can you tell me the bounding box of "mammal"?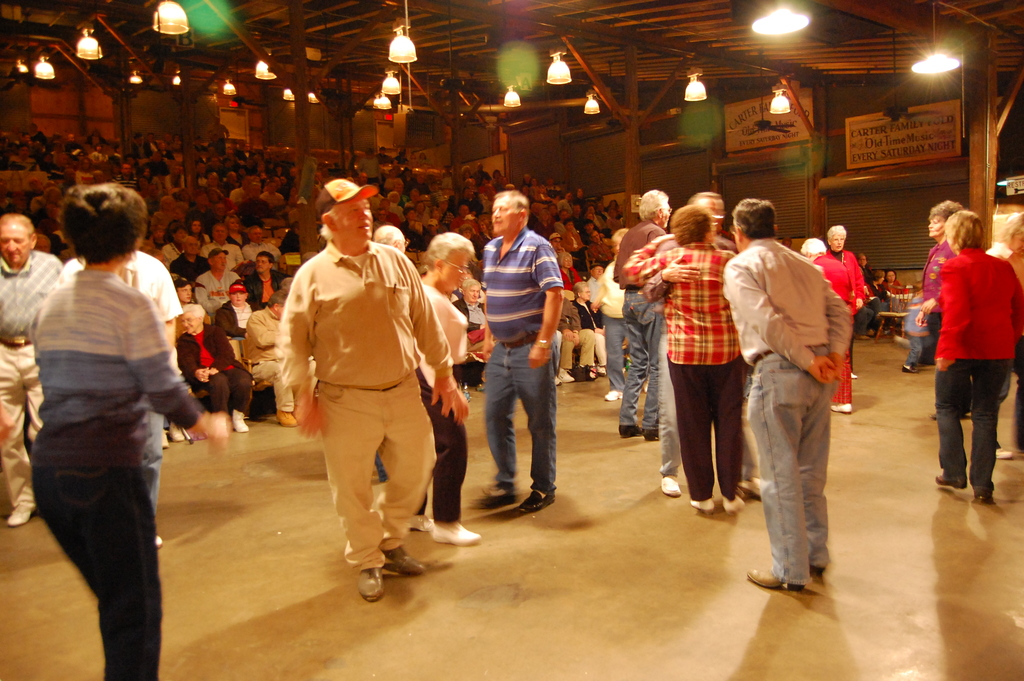
998,216,1023,454.
